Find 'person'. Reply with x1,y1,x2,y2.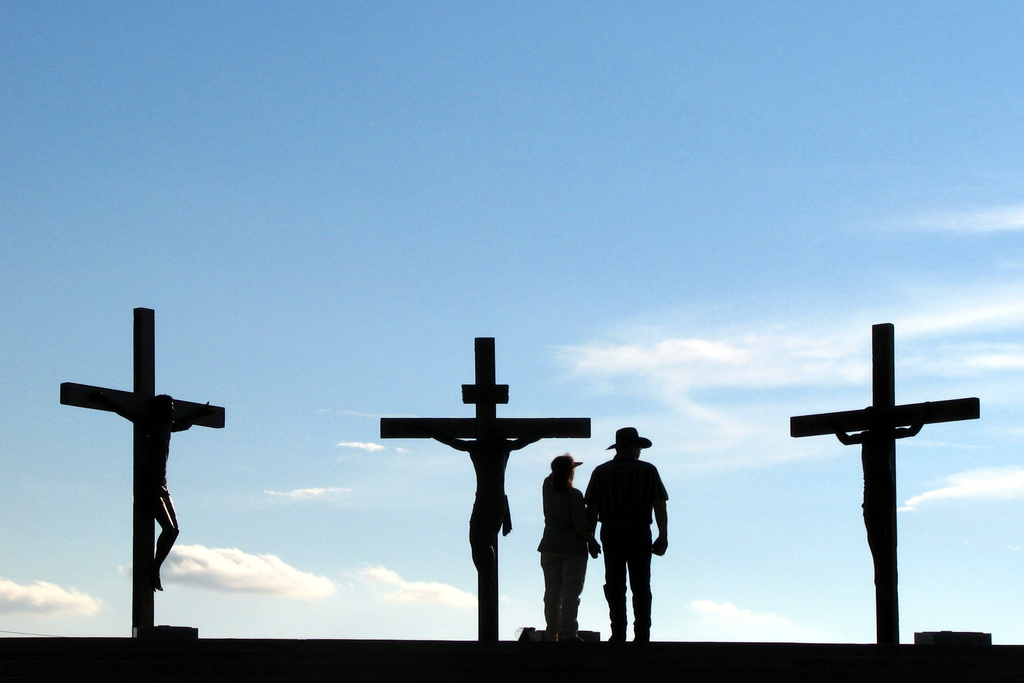
428,418,545,571.
